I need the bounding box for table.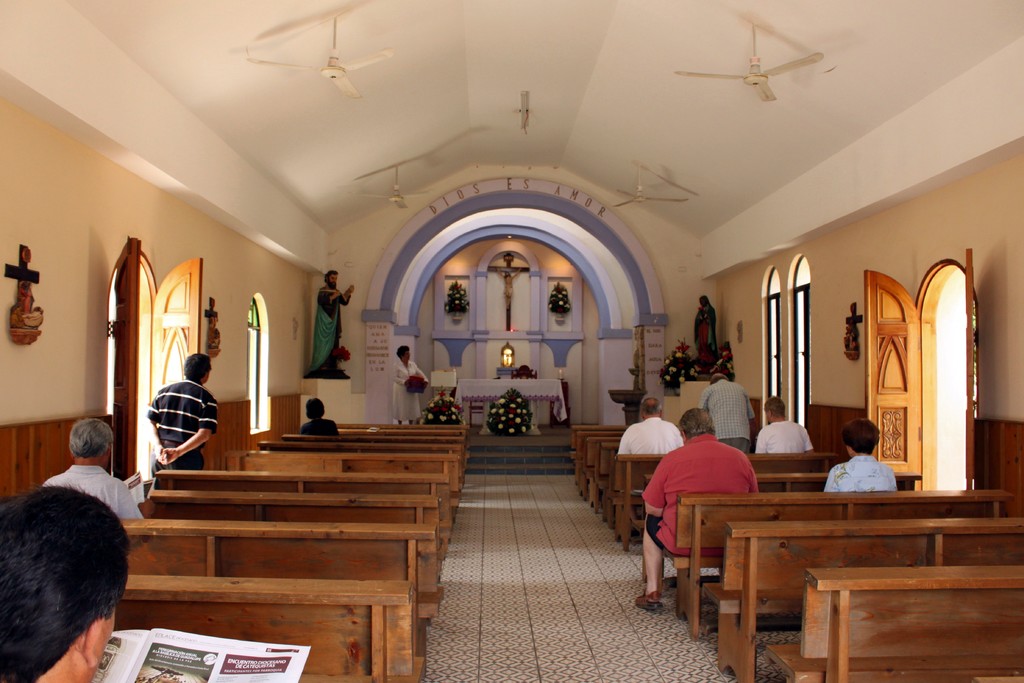
Here it is: locate(616, 451, 845, 556).
